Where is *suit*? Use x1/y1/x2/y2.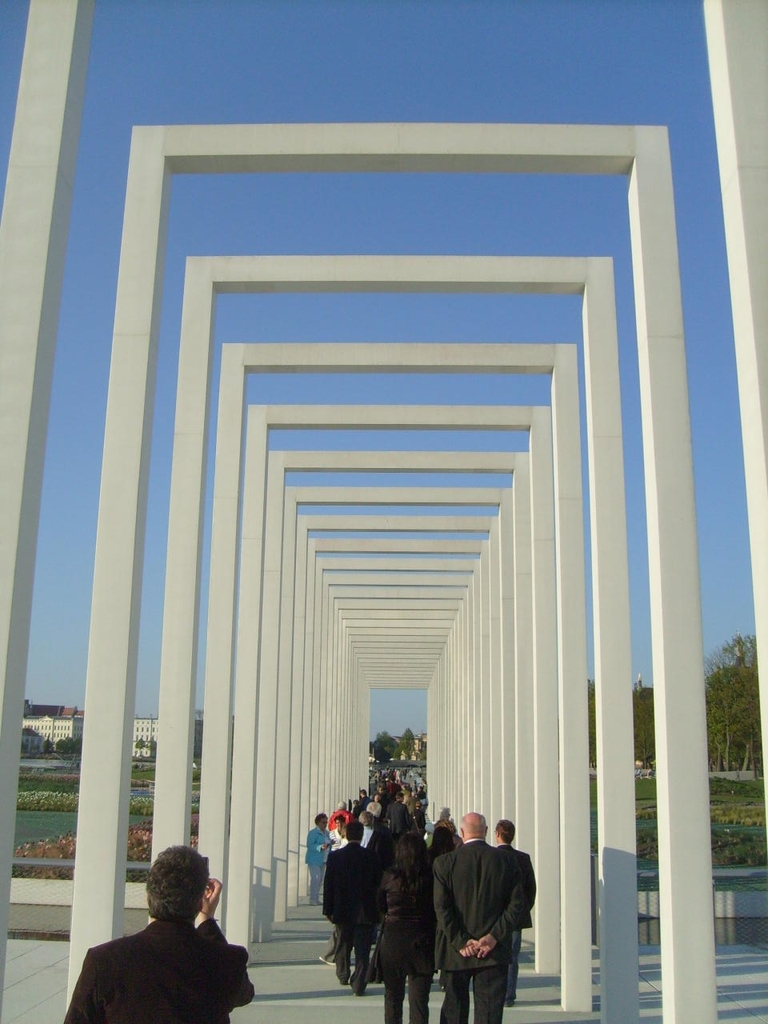
499/843/536/926.
